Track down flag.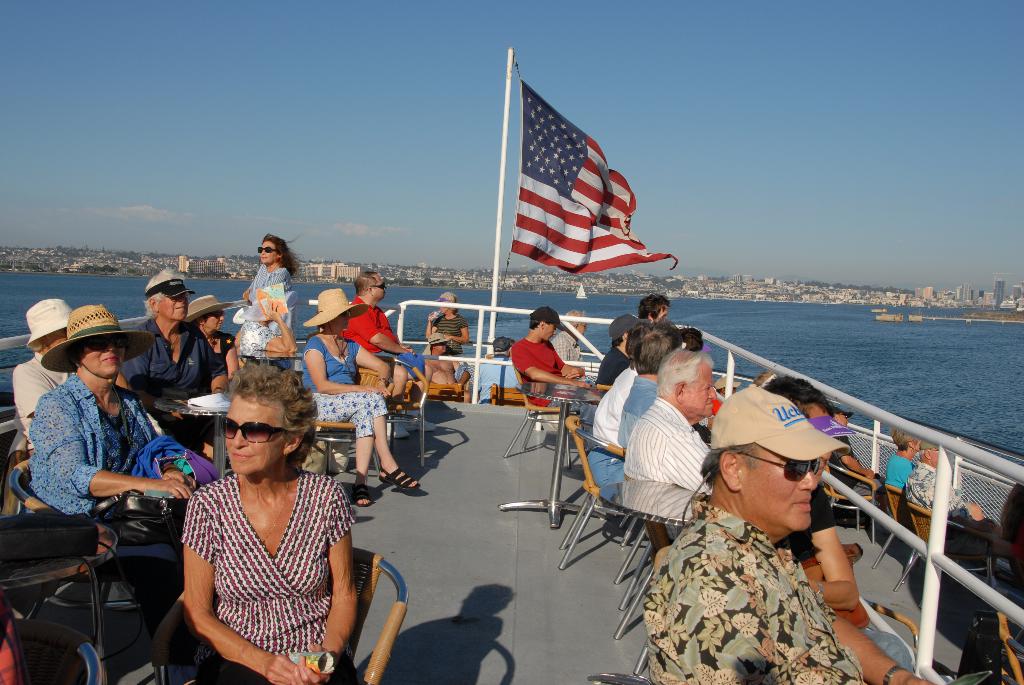
Tracked to x1=484, y1=58, x2=671, y2=292.
